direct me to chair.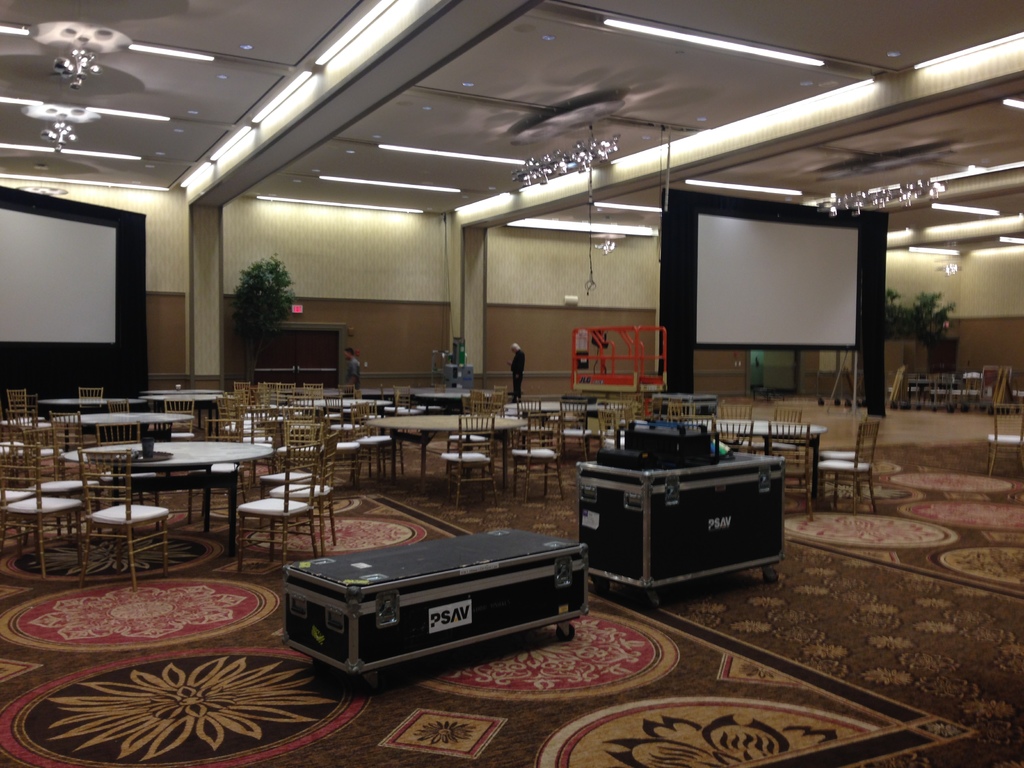
Direction: 349,399,396,479.
